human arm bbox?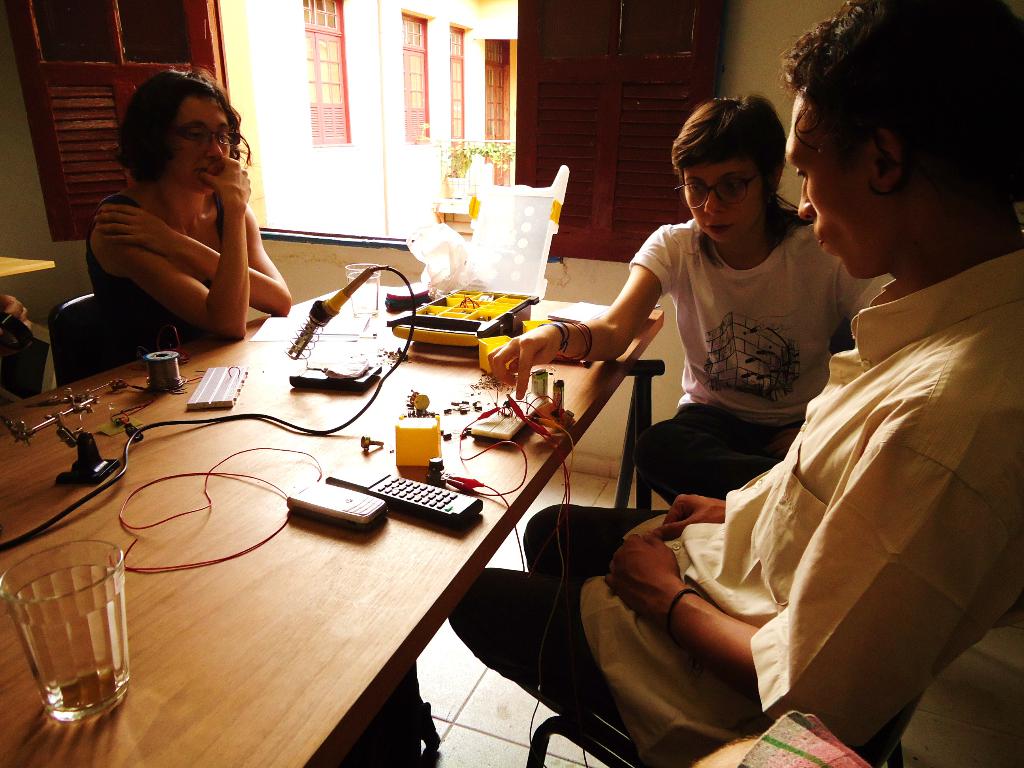
619/417/996/706
